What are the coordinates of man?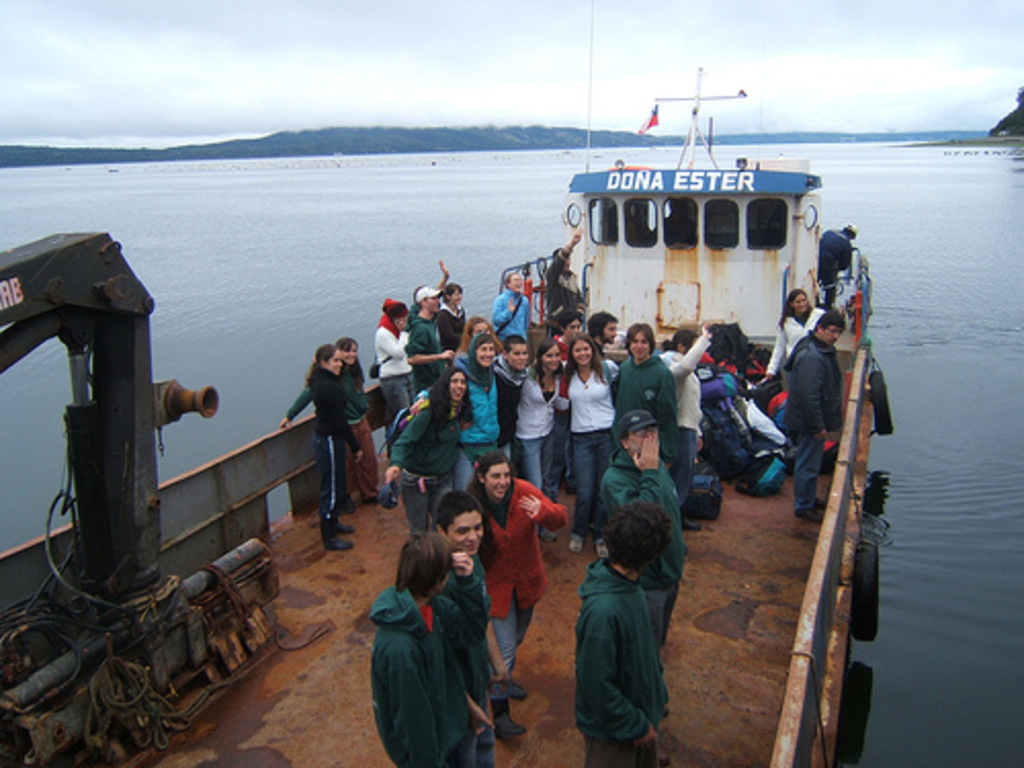
408,287,453,393.
